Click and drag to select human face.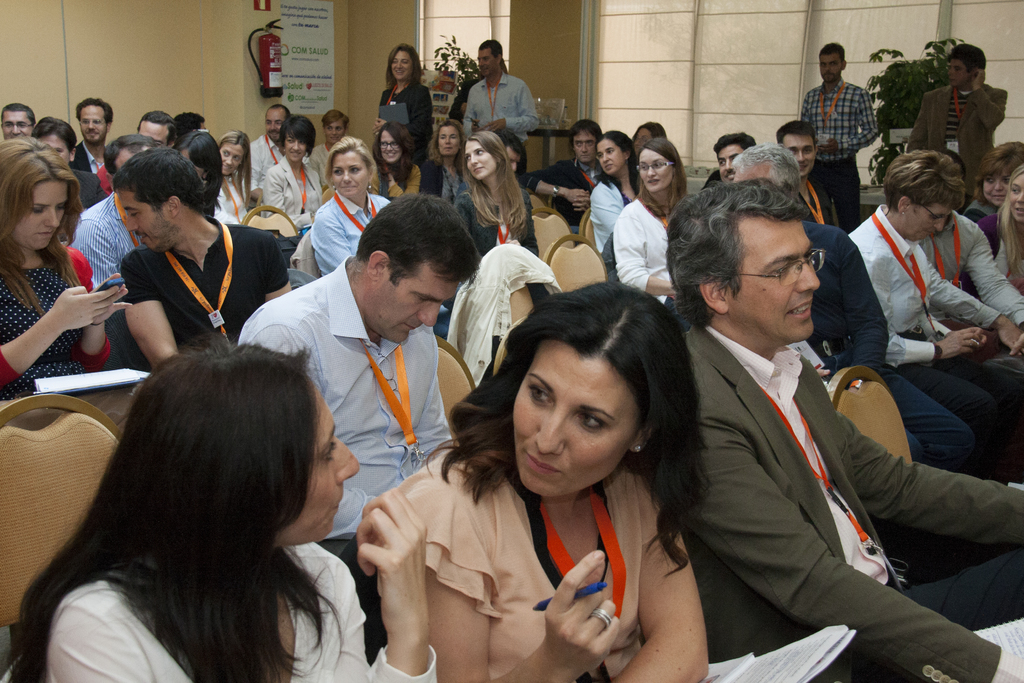
Selection: 120,190,173,252.
